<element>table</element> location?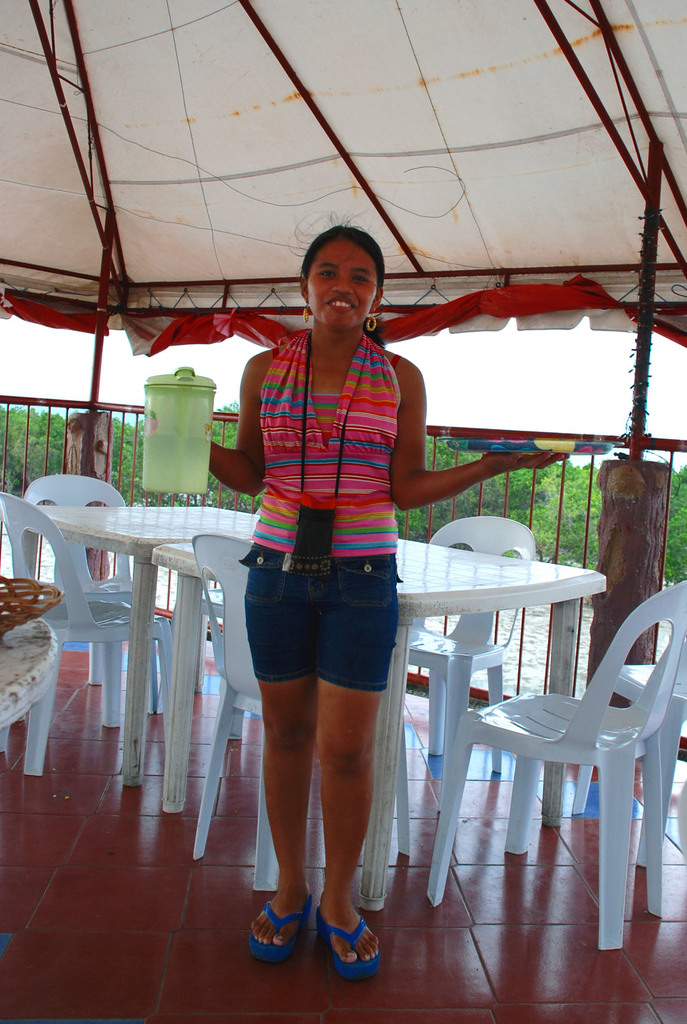
156/538/610/909
